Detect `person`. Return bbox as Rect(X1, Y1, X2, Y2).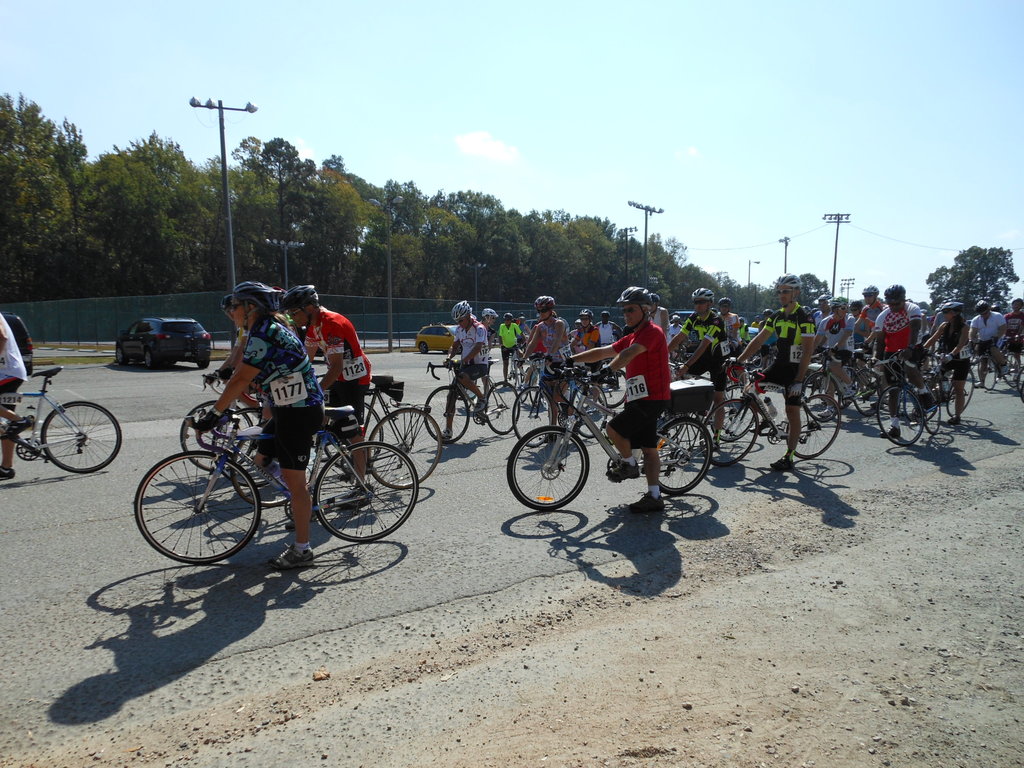
Rect(734, 317, 753, 342).
